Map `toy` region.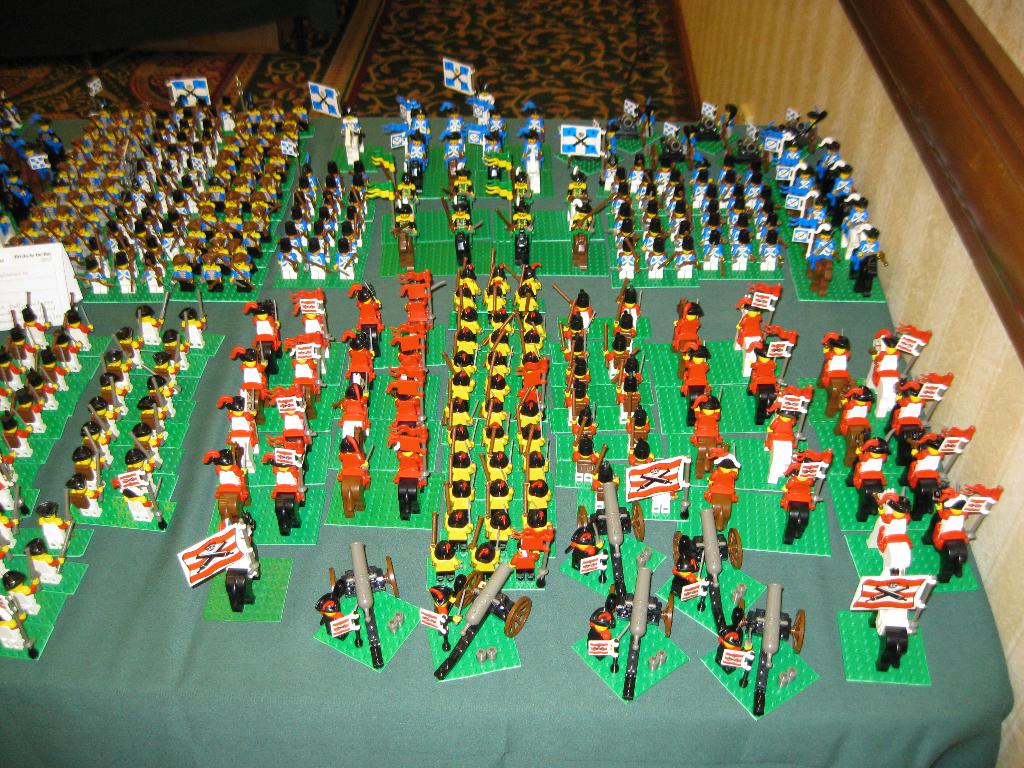
Mapped to (86, 372, 118, 433).
